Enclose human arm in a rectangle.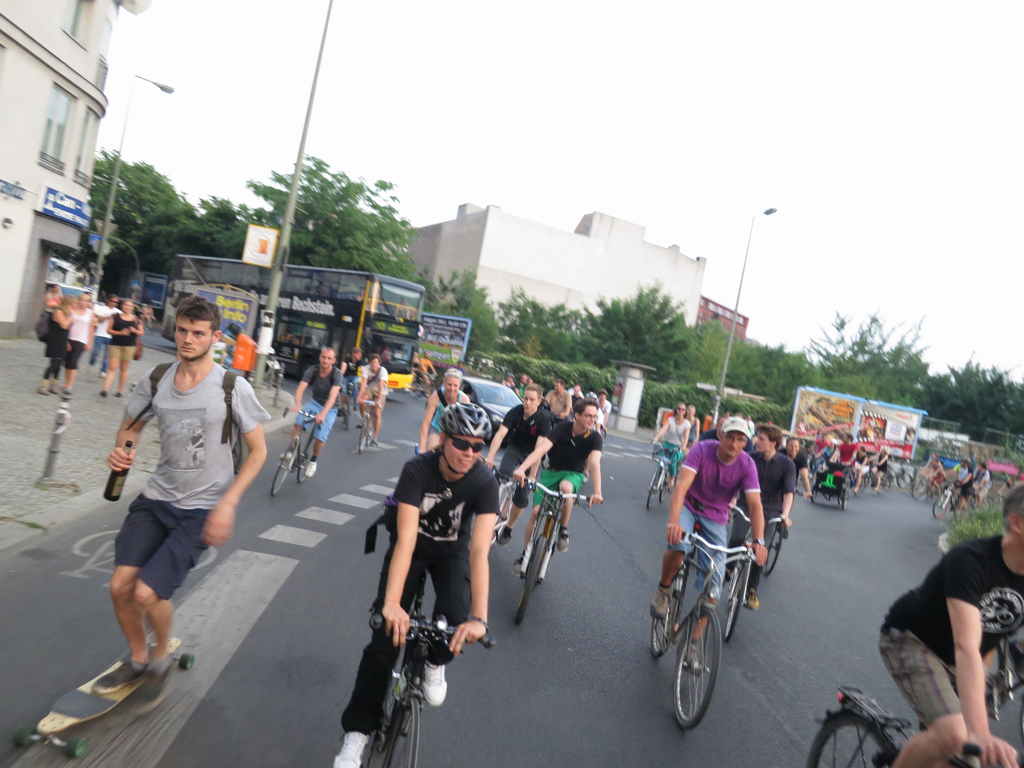
293/361/313/414.
